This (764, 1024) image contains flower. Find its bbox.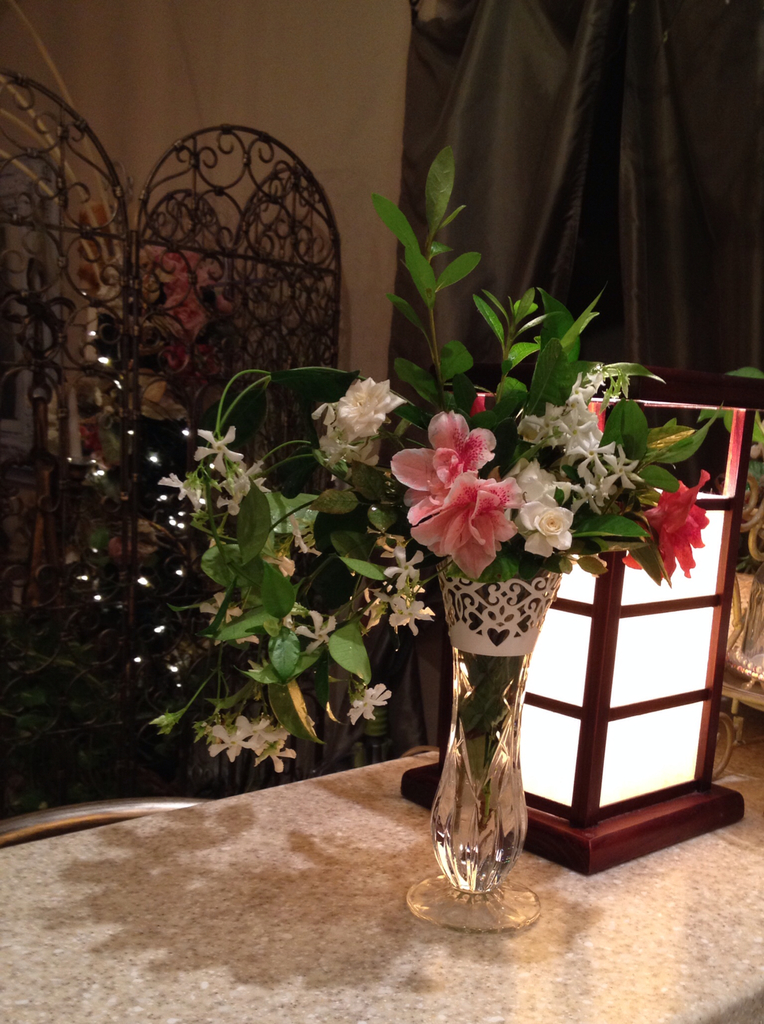
BBox(407, 413, 535, 571).
